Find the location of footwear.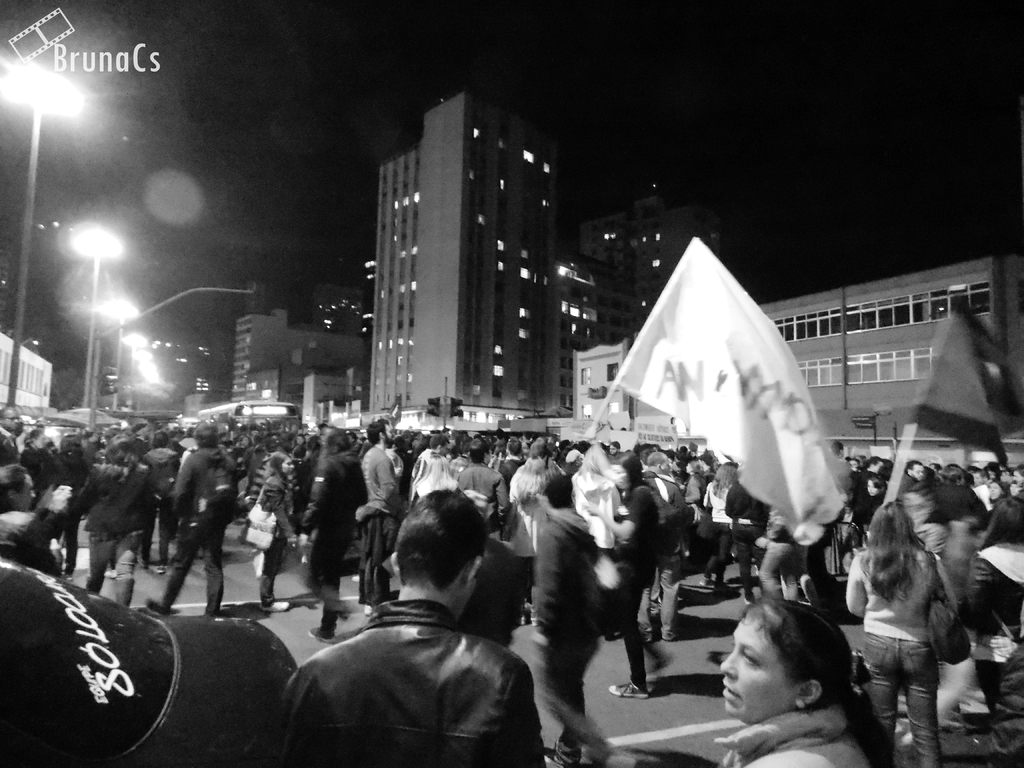
Location: [left=144, top=598, right=171, bottom=620].
